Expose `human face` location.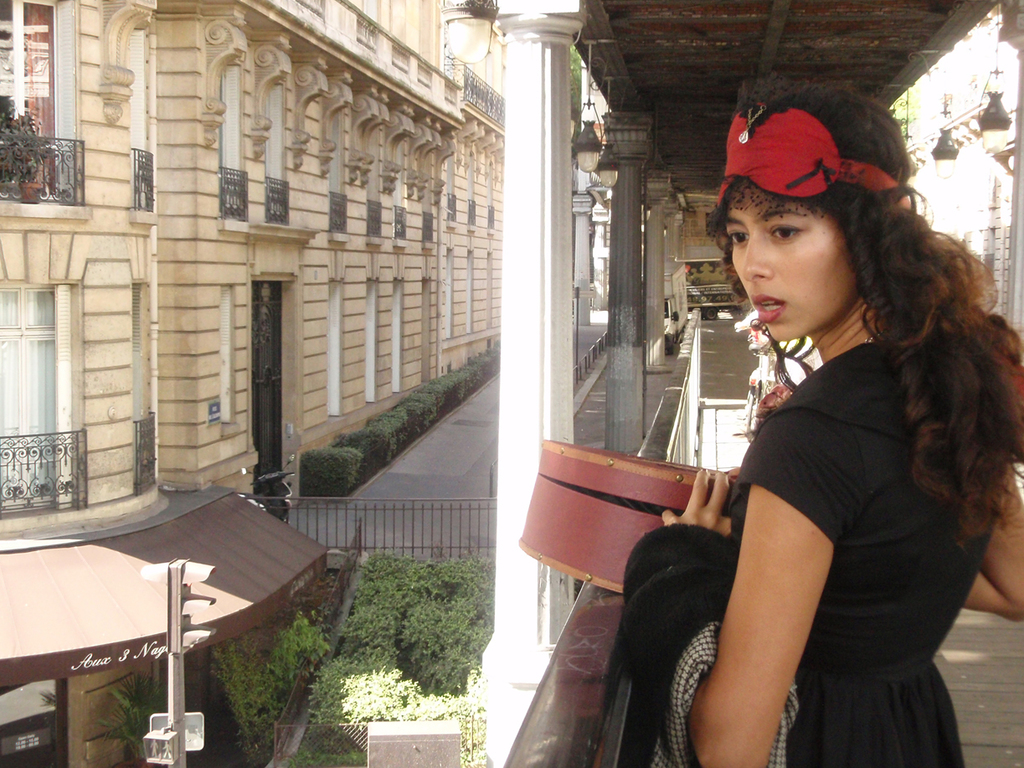
Exposed at 724:186:855:335.
